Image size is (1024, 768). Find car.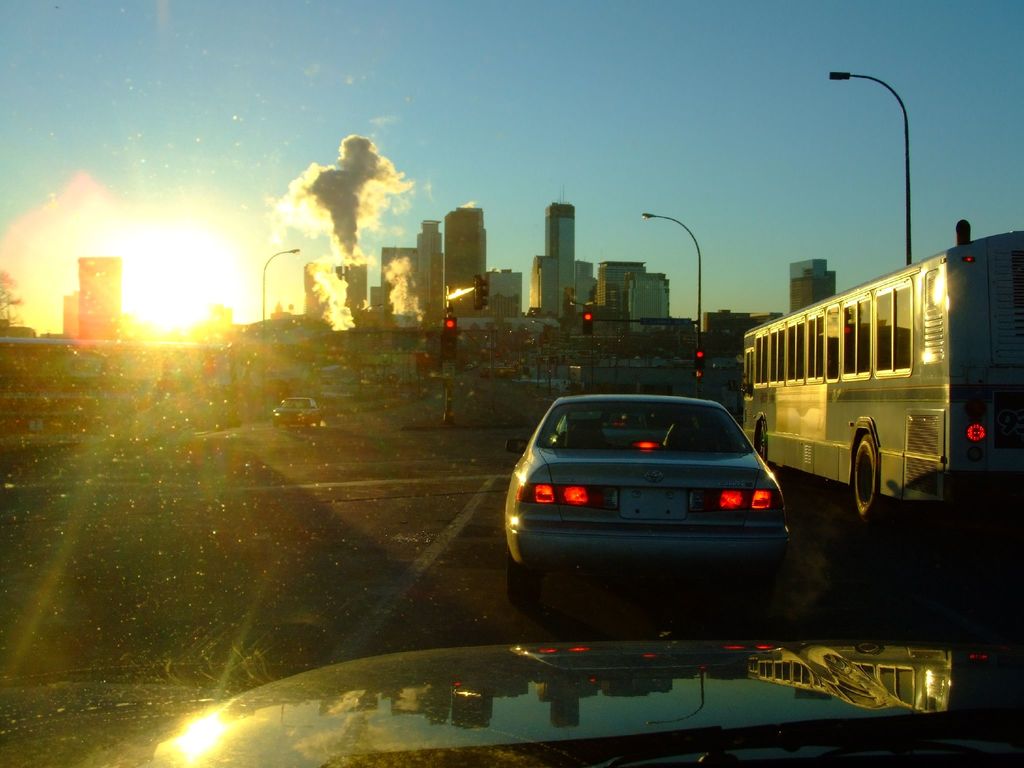
bbox=(505, 390, 792, 602).
